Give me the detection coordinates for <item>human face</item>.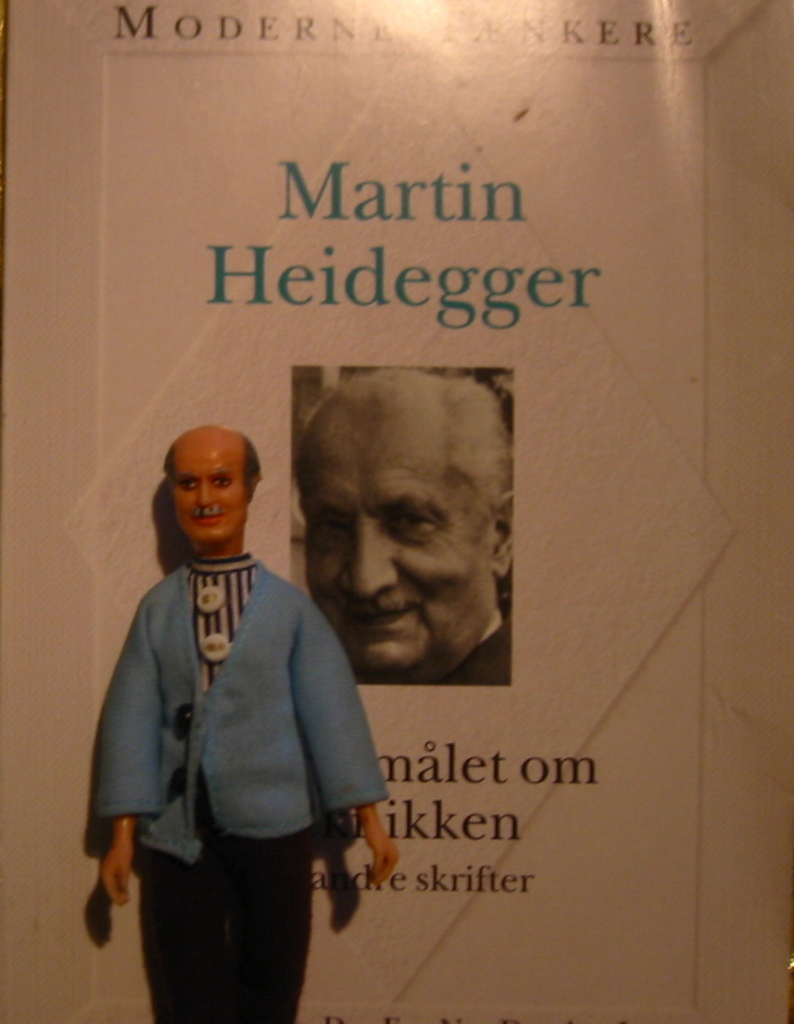
298 395 496 676.
